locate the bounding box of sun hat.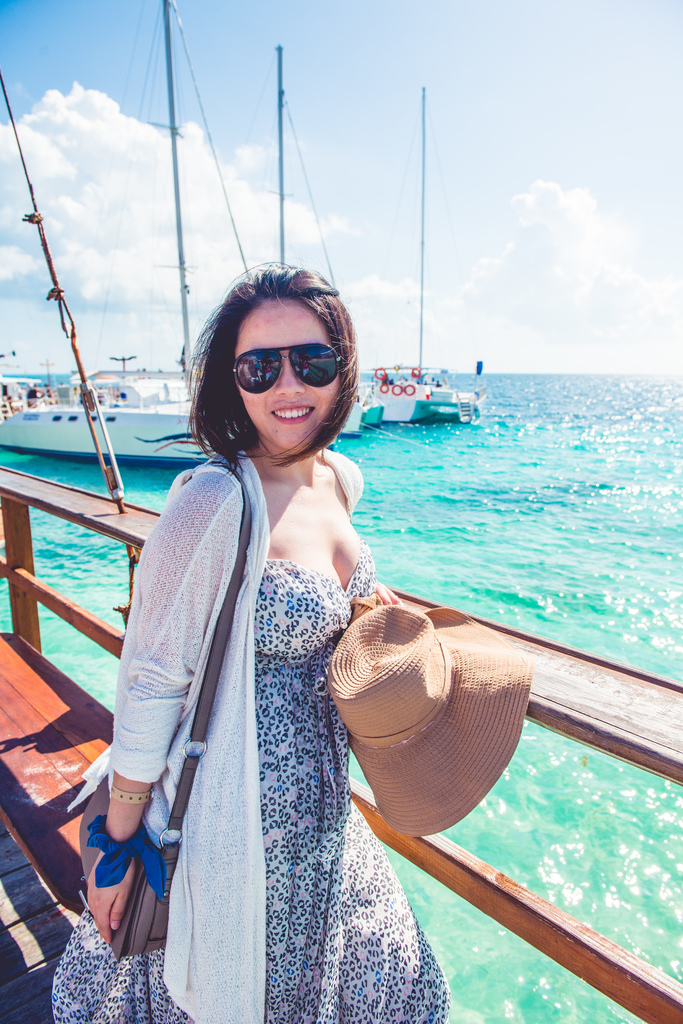
Bounding box: {"left": 314, "top": 595, "right": 533, "bottom": 840}.
